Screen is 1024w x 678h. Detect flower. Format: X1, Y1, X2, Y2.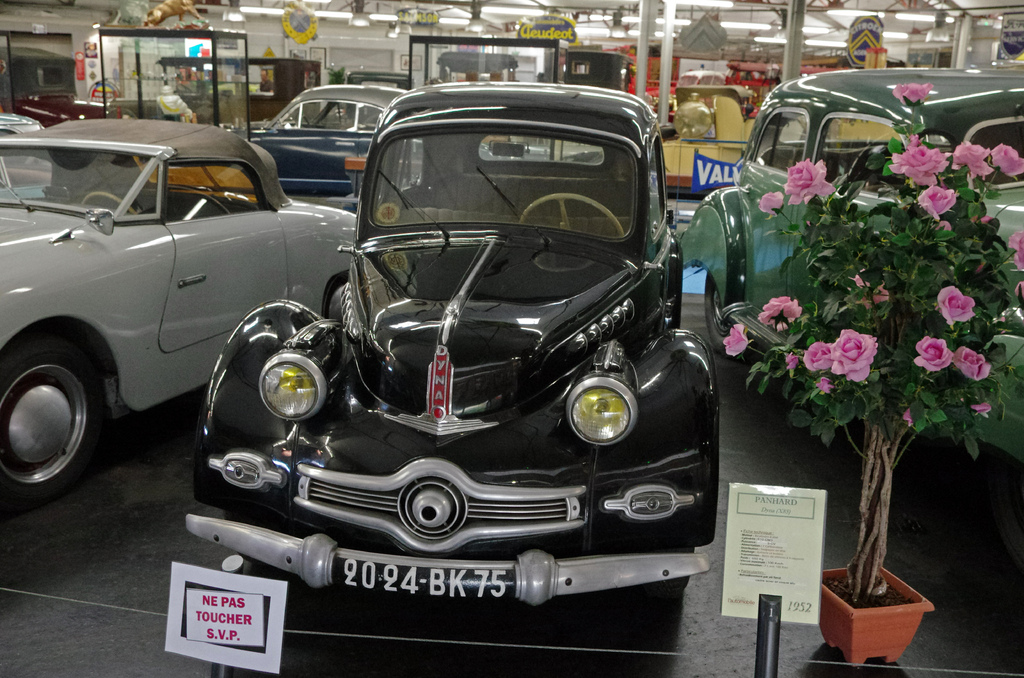
923, 184, 962, 217.
